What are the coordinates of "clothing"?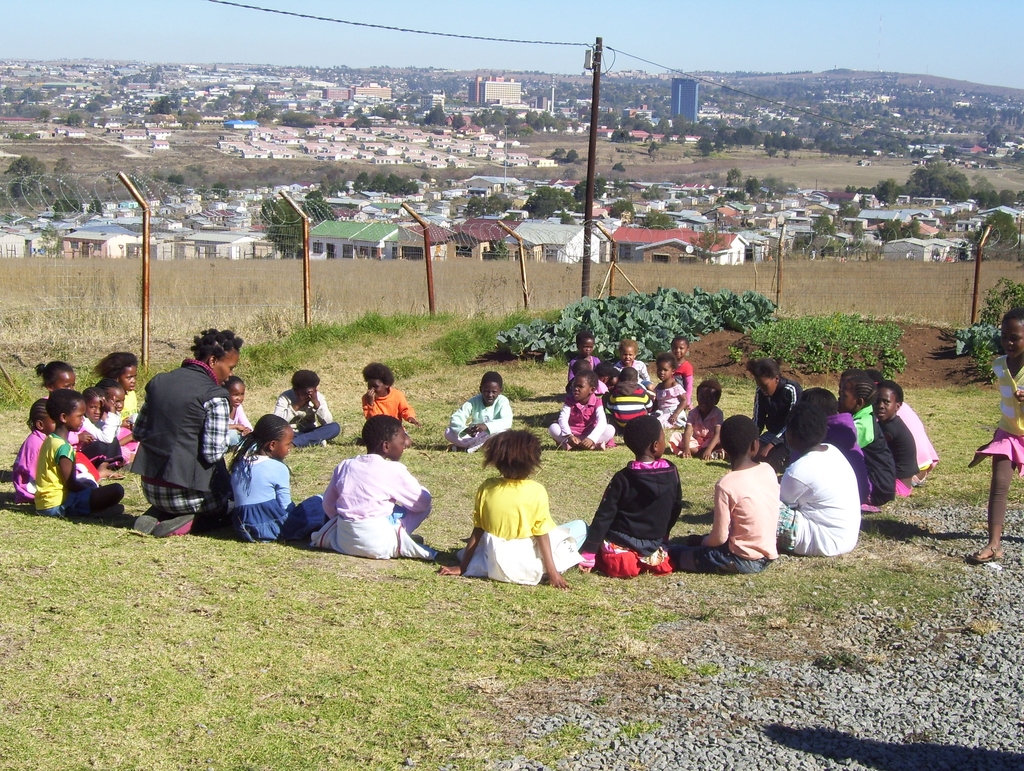
<box>124,393,142,434</box>.
